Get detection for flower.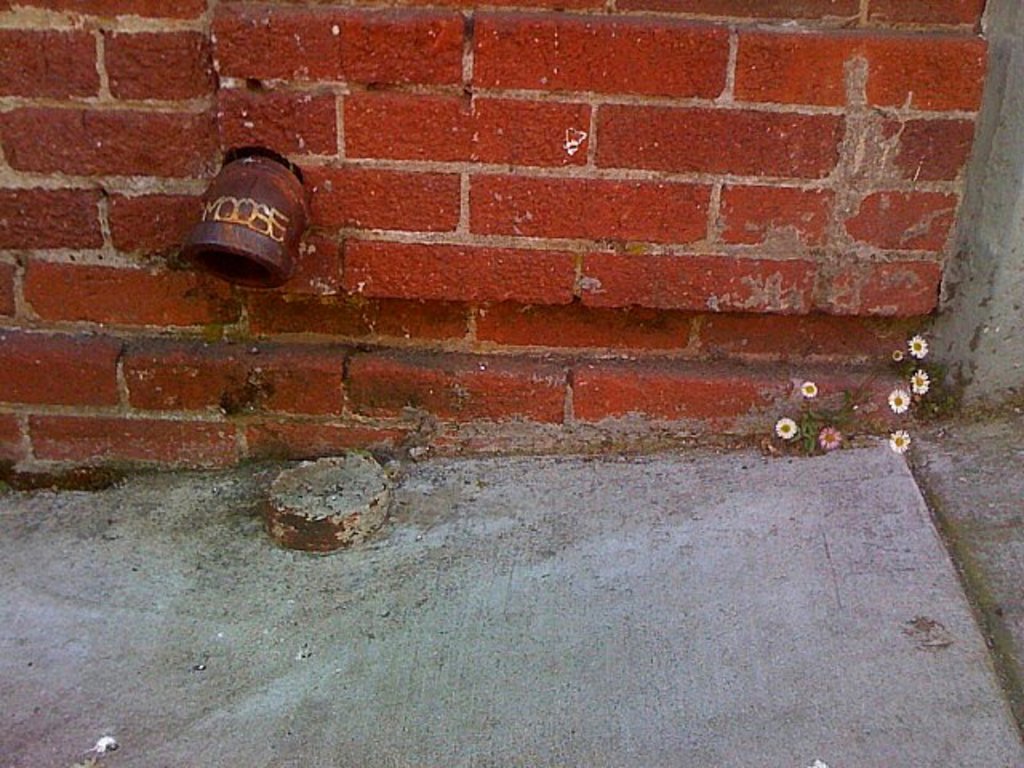
Detection: BBox(894, 347, 906, 360).
